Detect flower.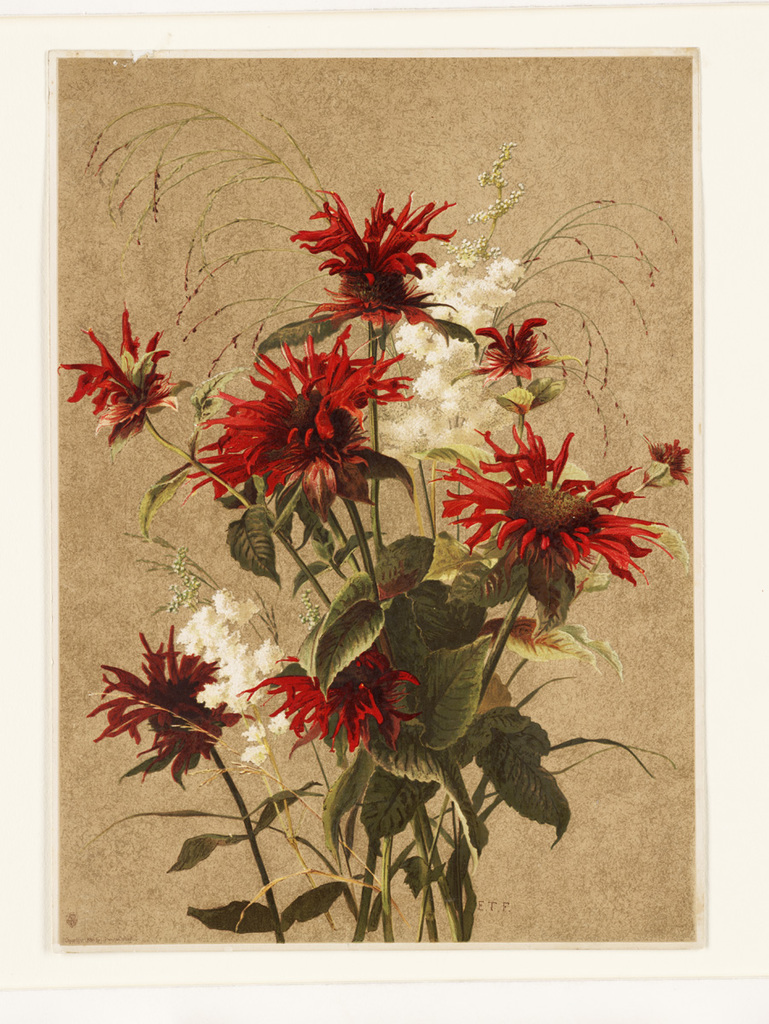
Detected at detection(58, 307, 180, 454).
